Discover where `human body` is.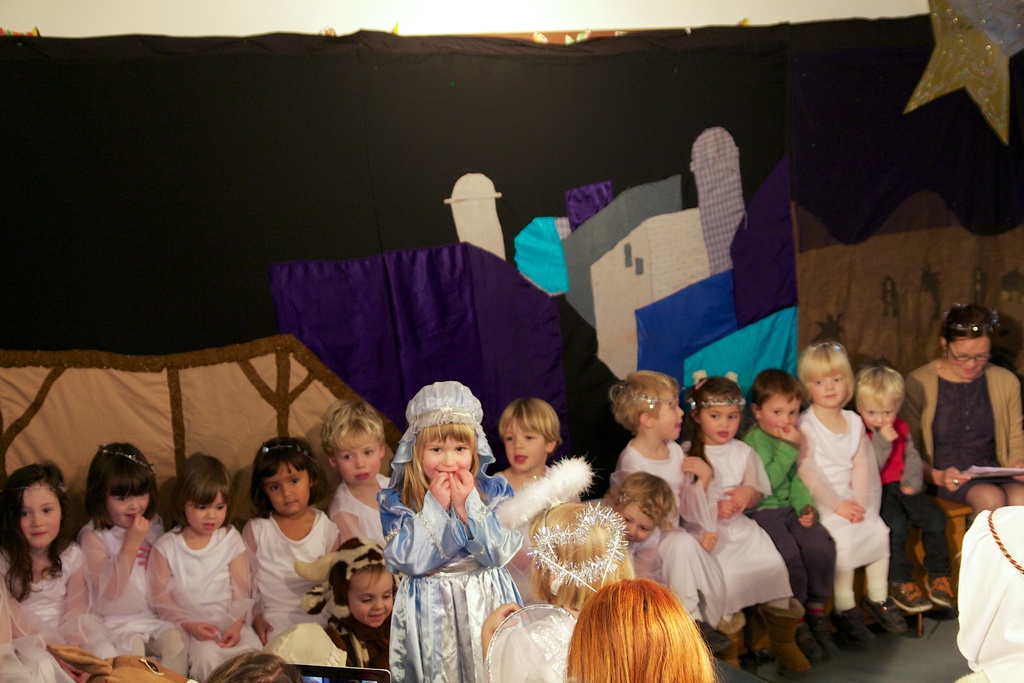
Discovered at (373,377,525,682).
